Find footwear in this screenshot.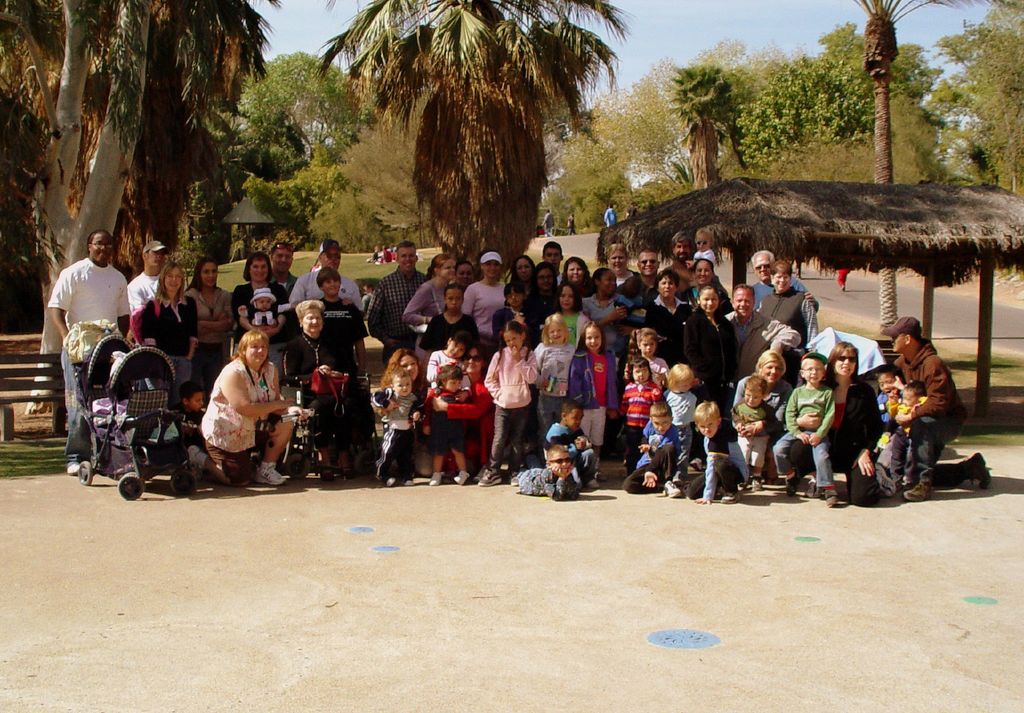
The bounding box for footwear is 426:467:445:488.
